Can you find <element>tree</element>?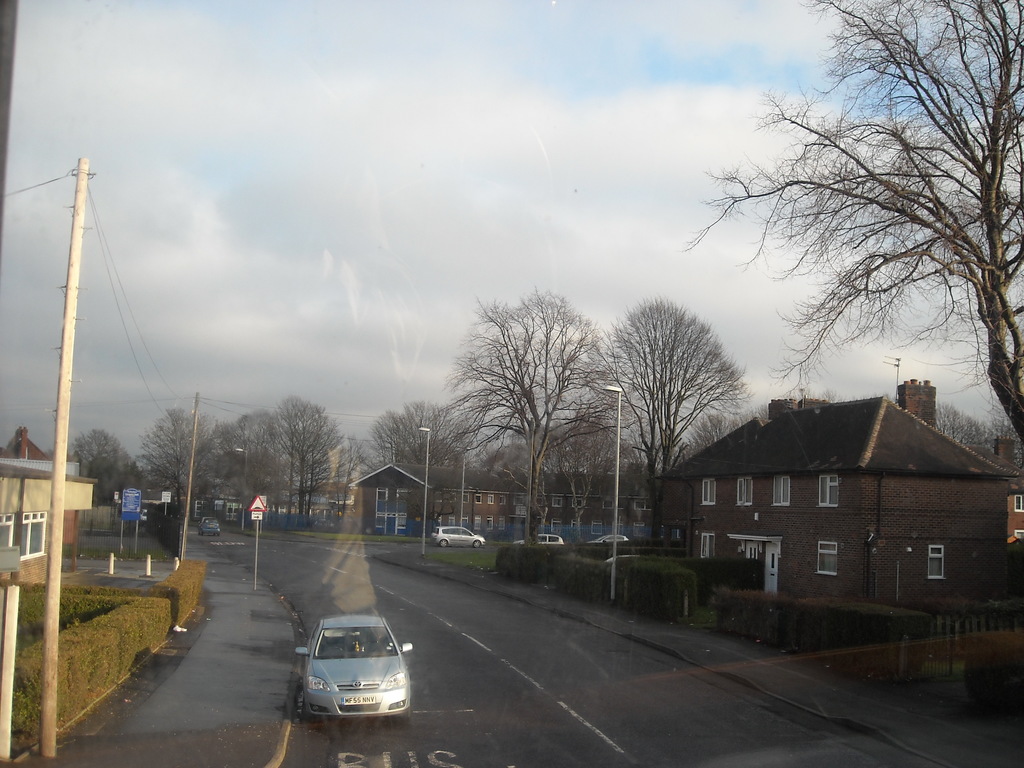
Yes, bounding box: {"left": 367, "top": 397, "right": 481, "bottom": 536}.
